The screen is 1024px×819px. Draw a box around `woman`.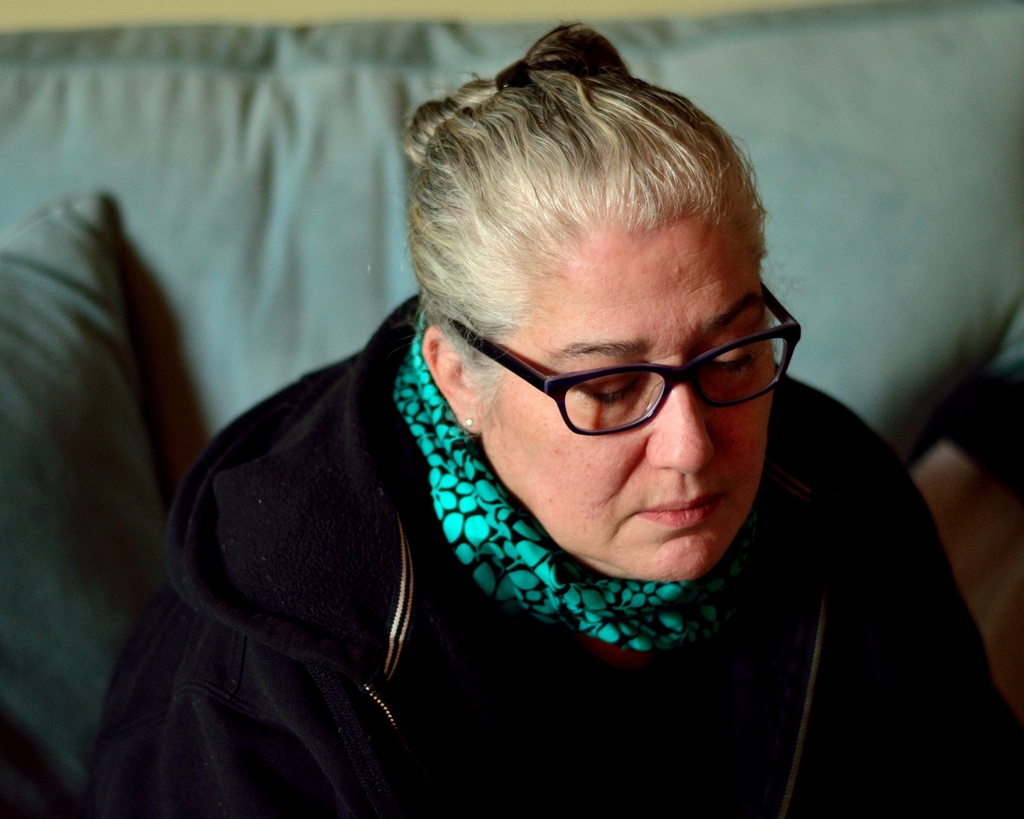
select_region(111, 17, 968, 795).
